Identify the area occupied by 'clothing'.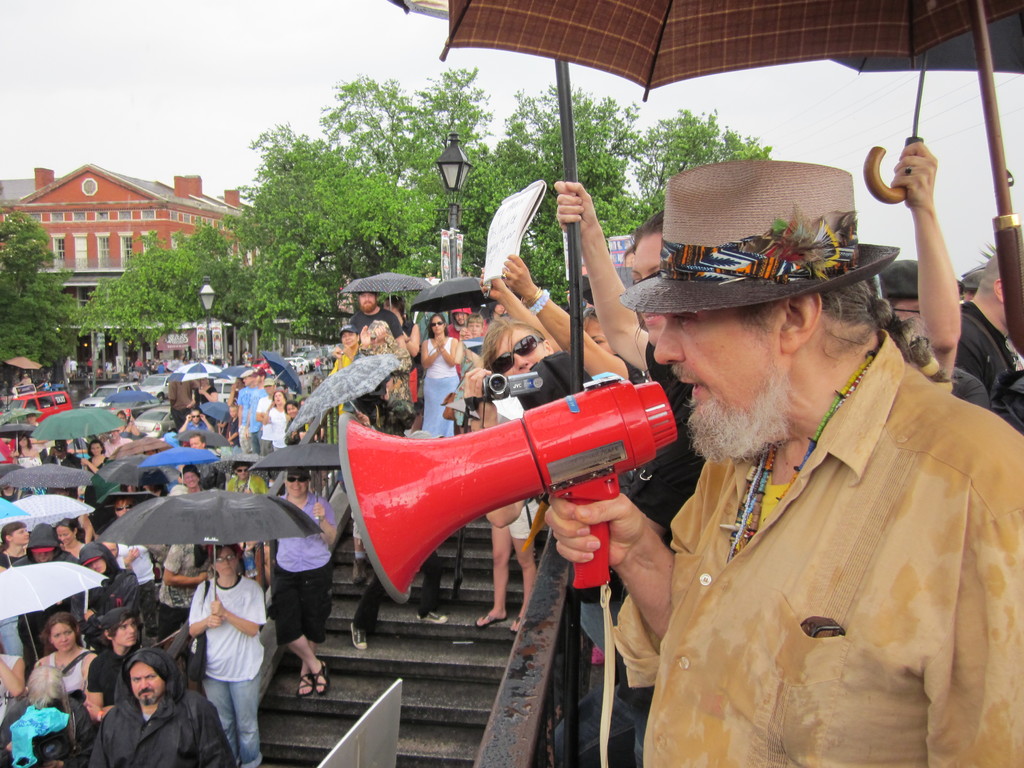
Area: box(323, 347, 363, 417).
